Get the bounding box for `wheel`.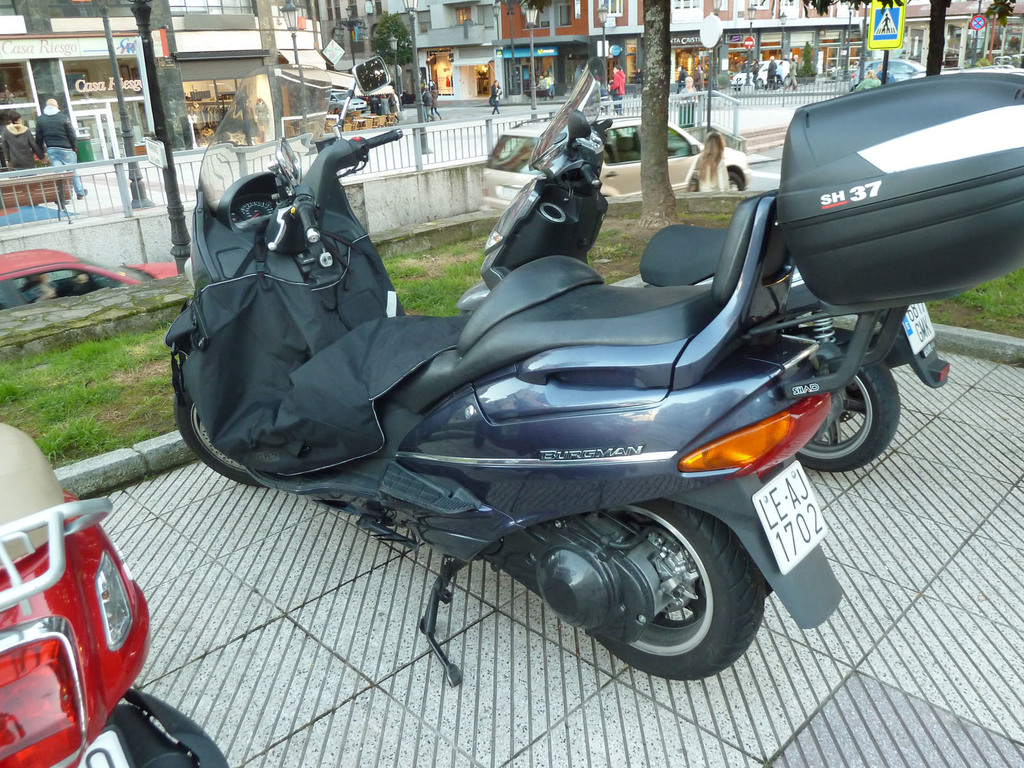
756, 77, 765, 90.
